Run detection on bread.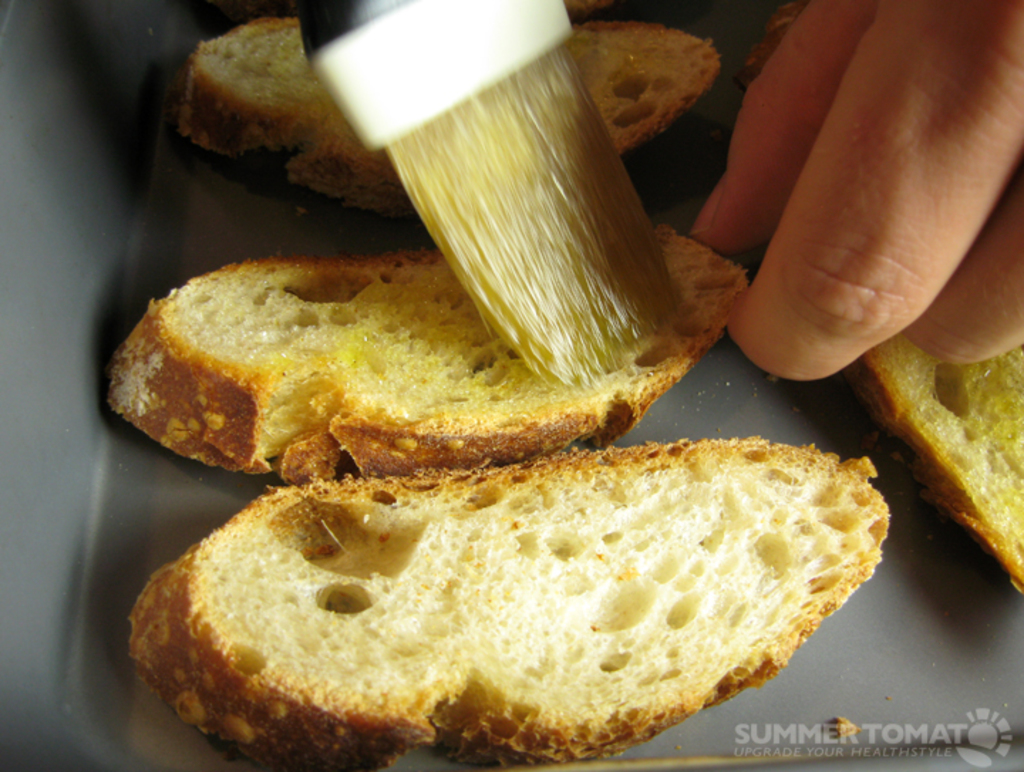
Result: locate(105, 220, 751, 485).
